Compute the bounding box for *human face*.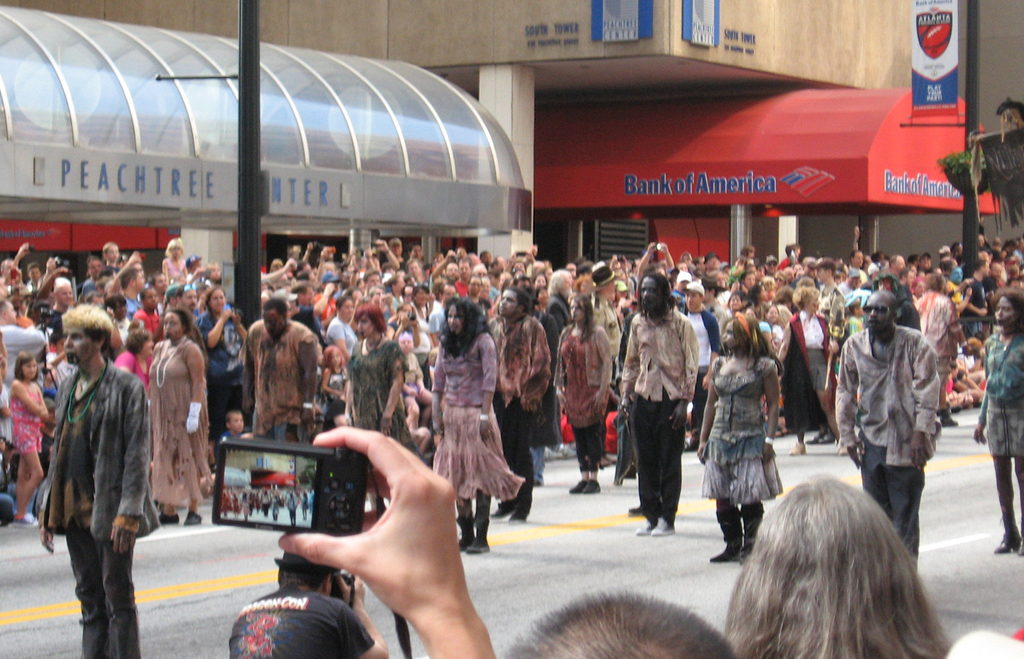
box=[481, 280, 488, 297].
